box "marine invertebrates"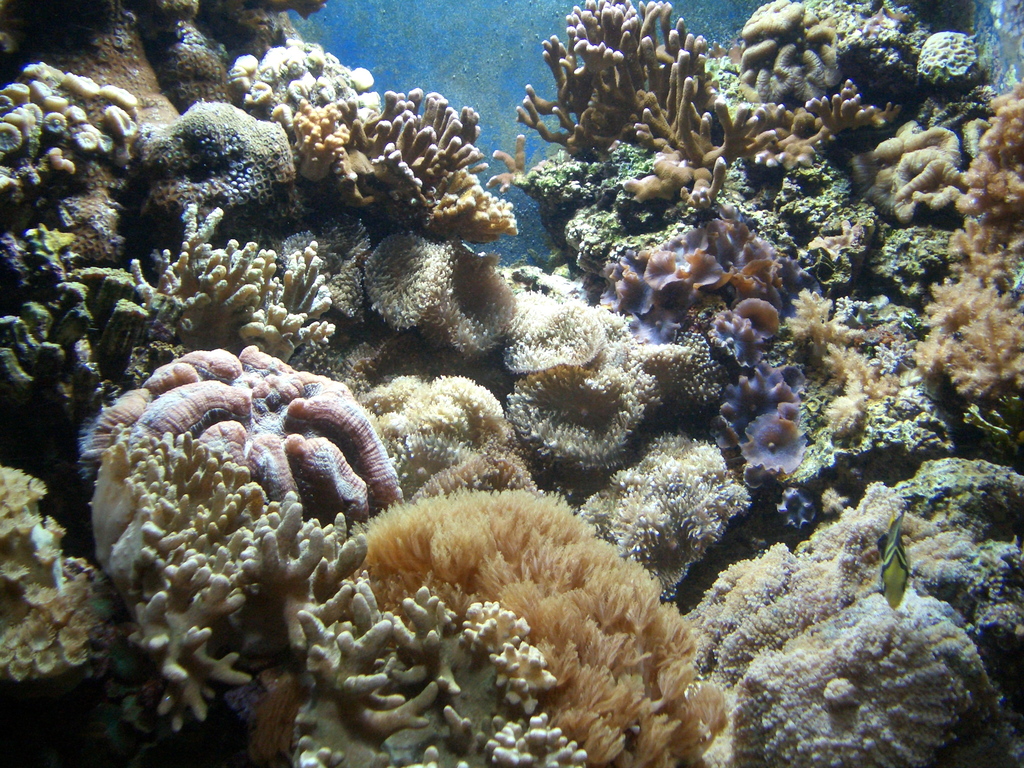
left=721, top=0, right=851, bottom=116
